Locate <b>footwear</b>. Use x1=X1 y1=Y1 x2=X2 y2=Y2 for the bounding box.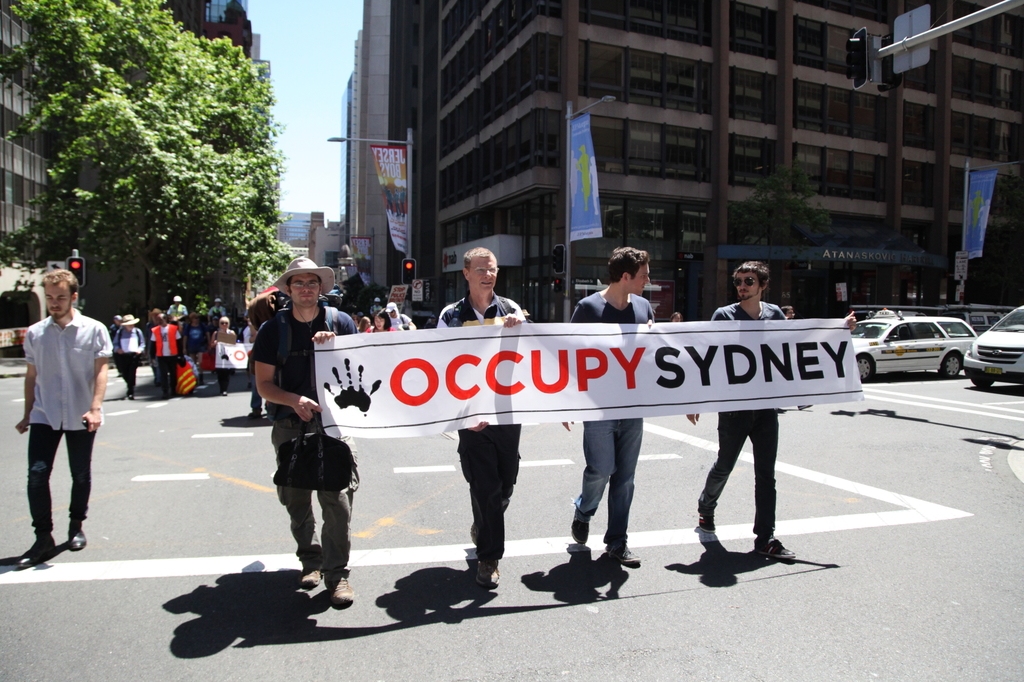
x1=468 y1=502 x2=508 y2=546.
